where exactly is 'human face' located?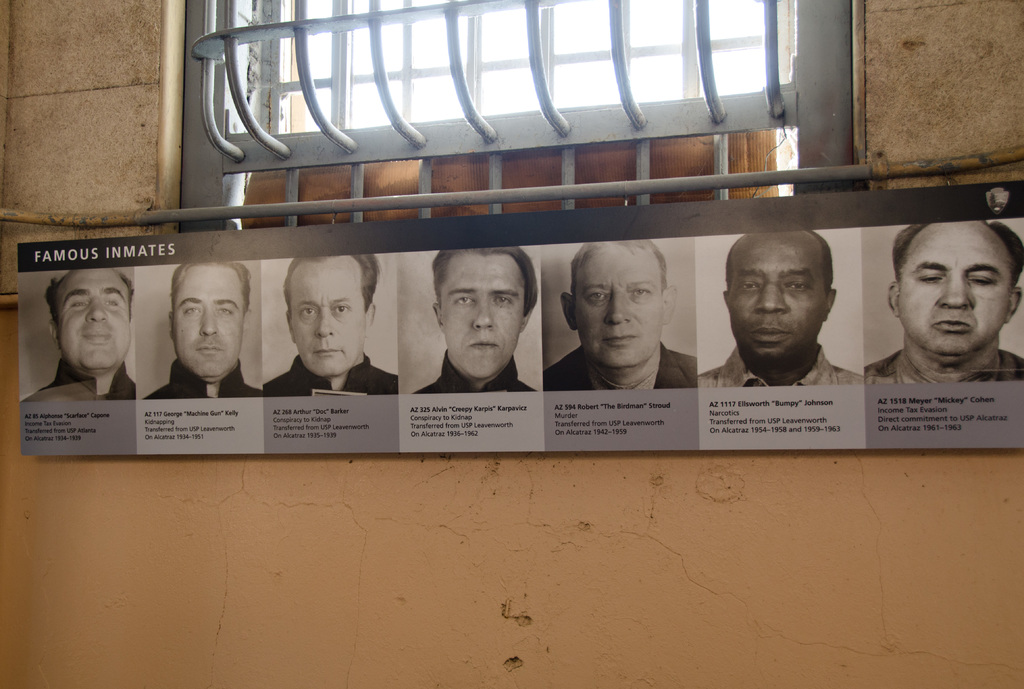
Its bounding box is <region>295, 267, 368, 373</region>.
